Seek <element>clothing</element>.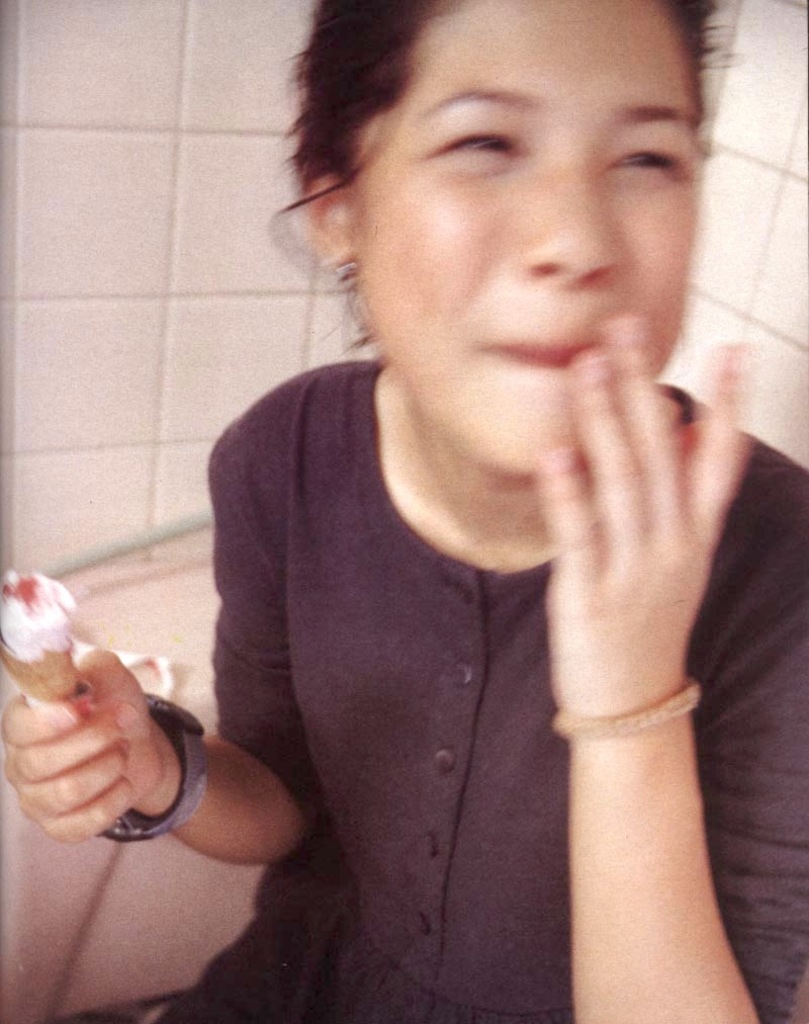
147:222:794:1005.
